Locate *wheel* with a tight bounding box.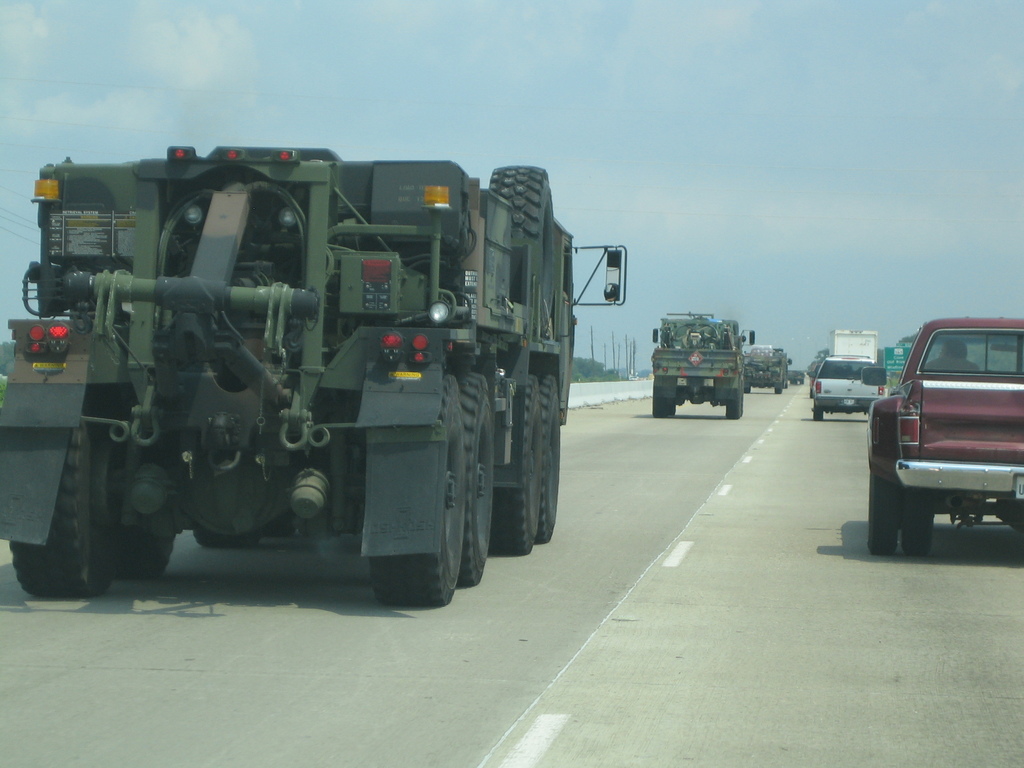
l=525, t=367, r=561, b=547.
